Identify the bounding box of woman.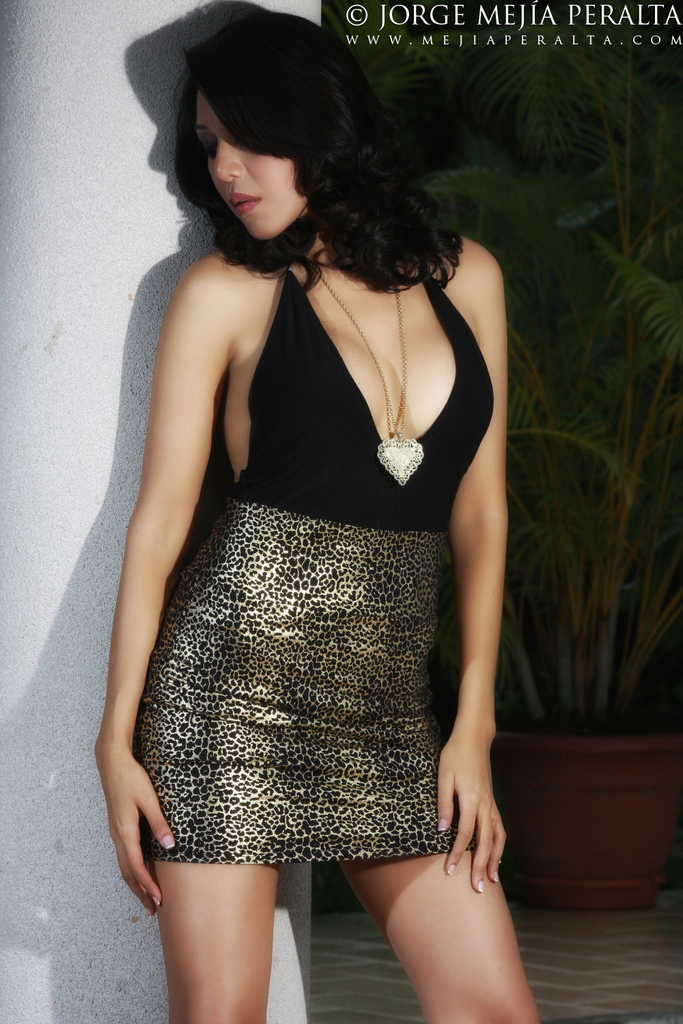
crop(74, 0, 561, 1005).
